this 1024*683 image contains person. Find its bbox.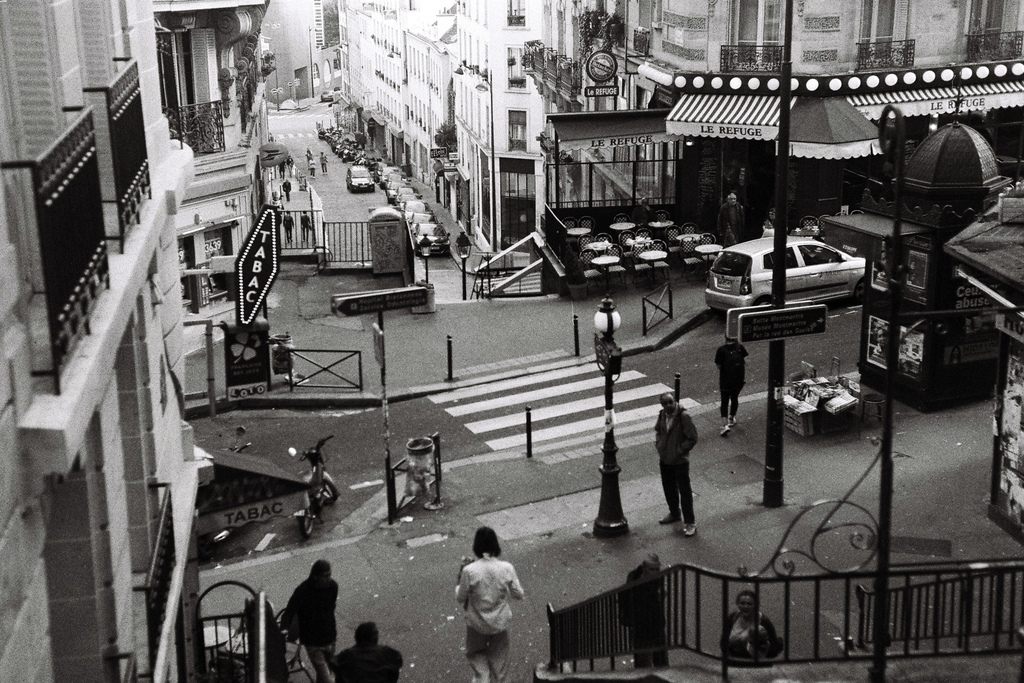
(left=319, top=151, right=325, bottom=175).
